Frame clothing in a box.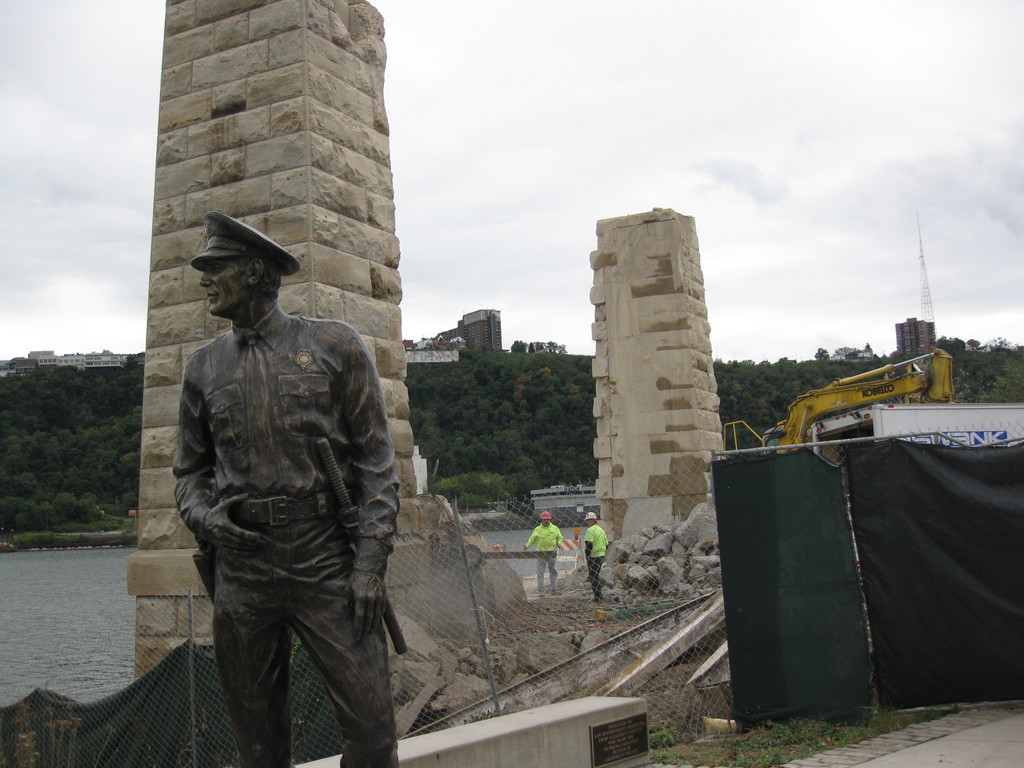
pyautogui.locateOnScreen(152, 240, 409, 740).
